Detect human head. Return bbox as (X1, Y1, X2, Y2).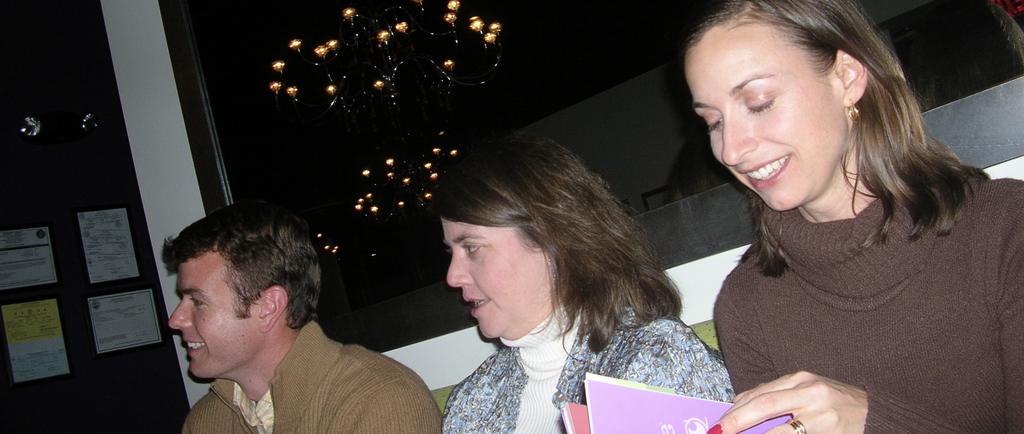
(446, 134, 635, 342).
